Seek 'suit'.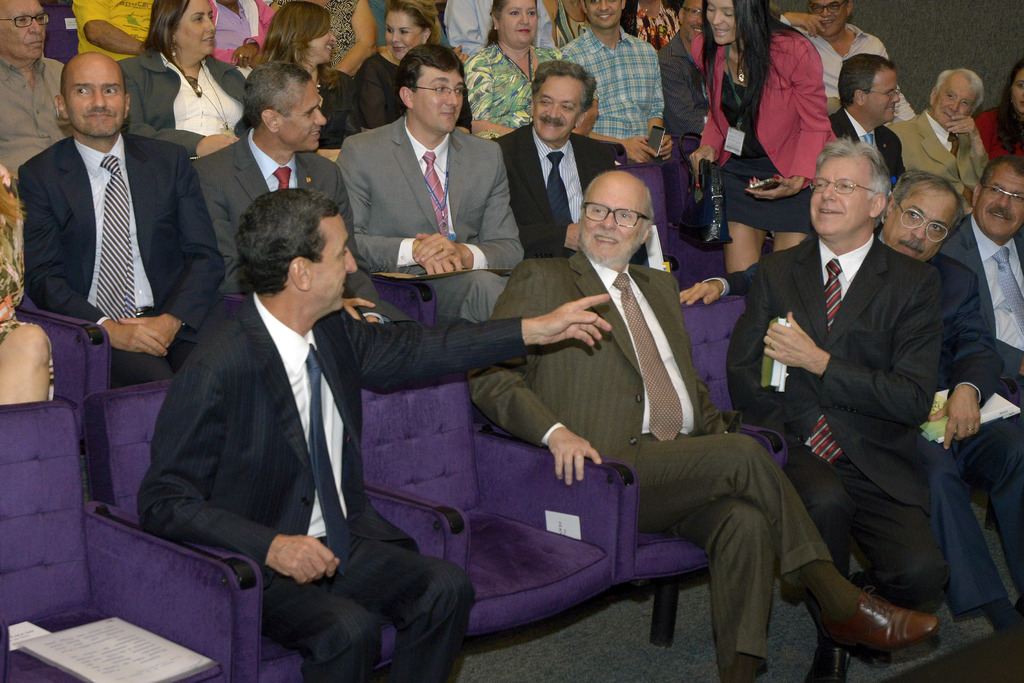
crop(332, 110, 525, 331).
